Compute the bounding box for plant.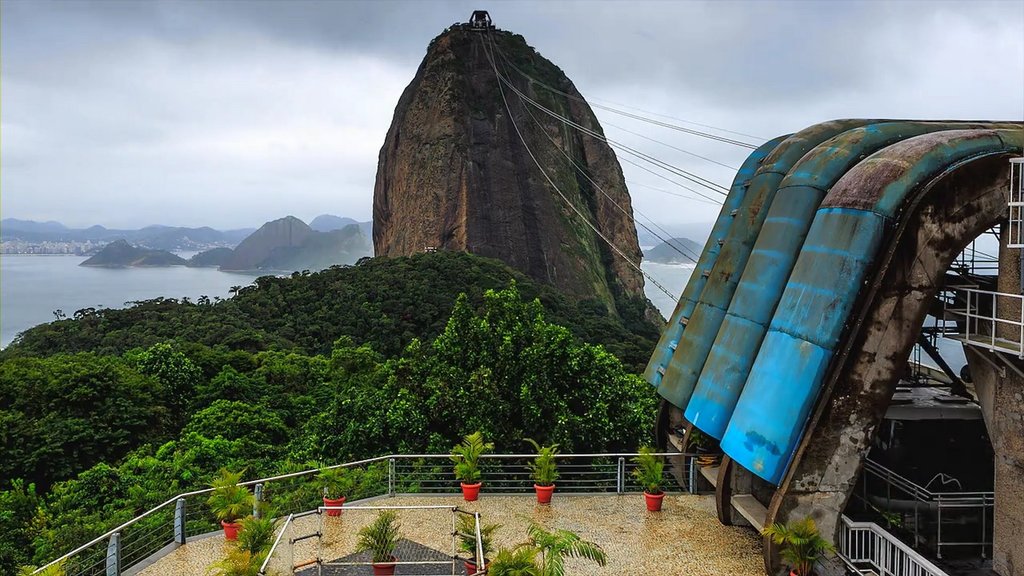
[511, 509, 600, 562].
